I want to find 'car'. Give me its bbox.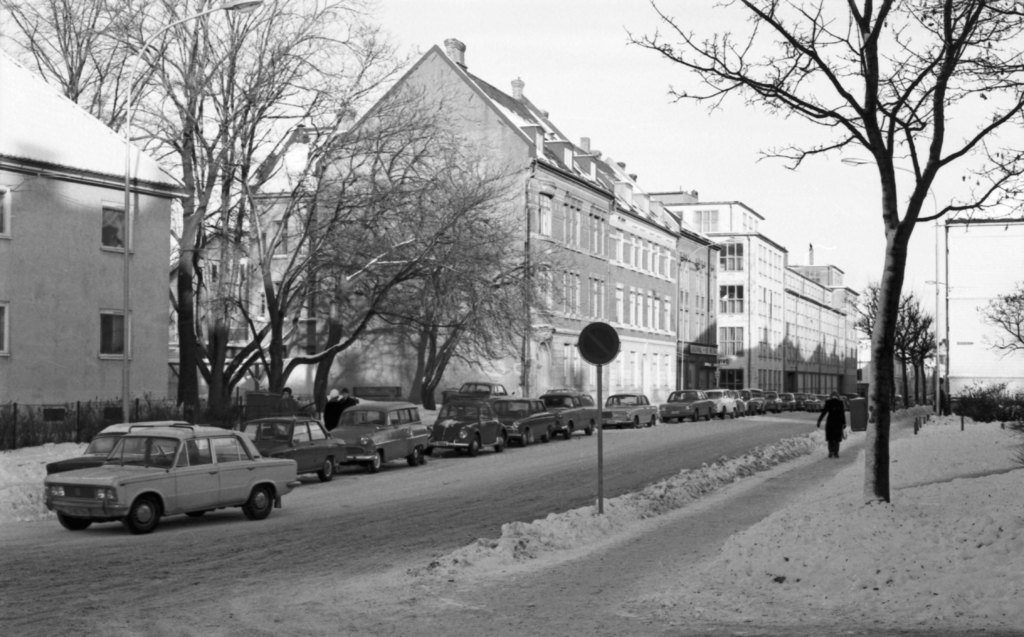
x1=655 y1=386 x2=715 y2=426.
